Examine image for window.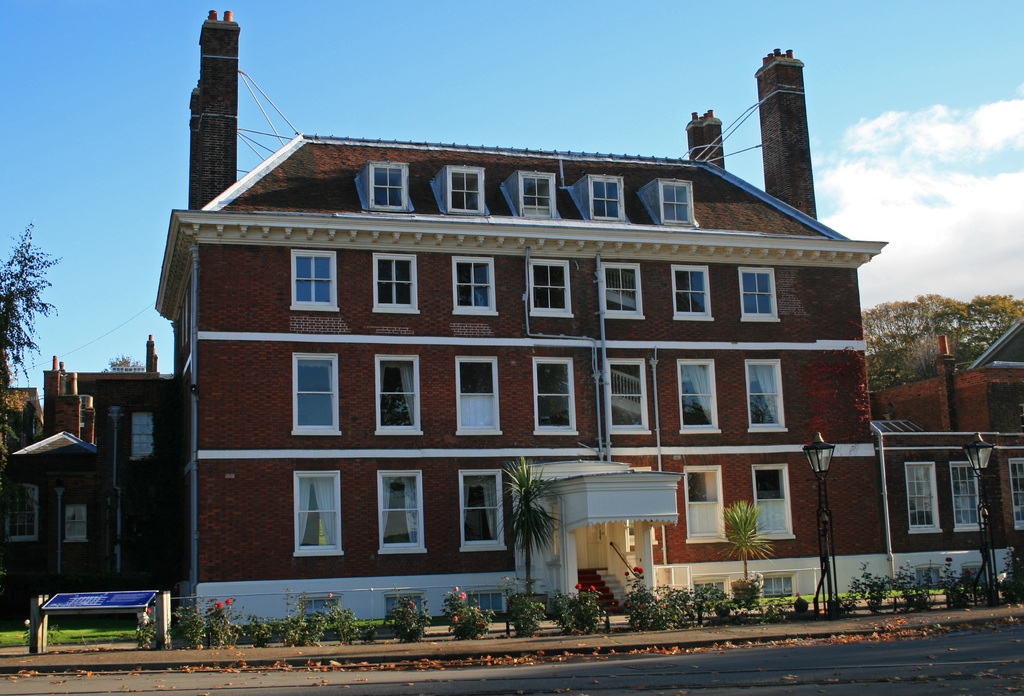
Examination result: select_region(755, 464, 797, 539).
